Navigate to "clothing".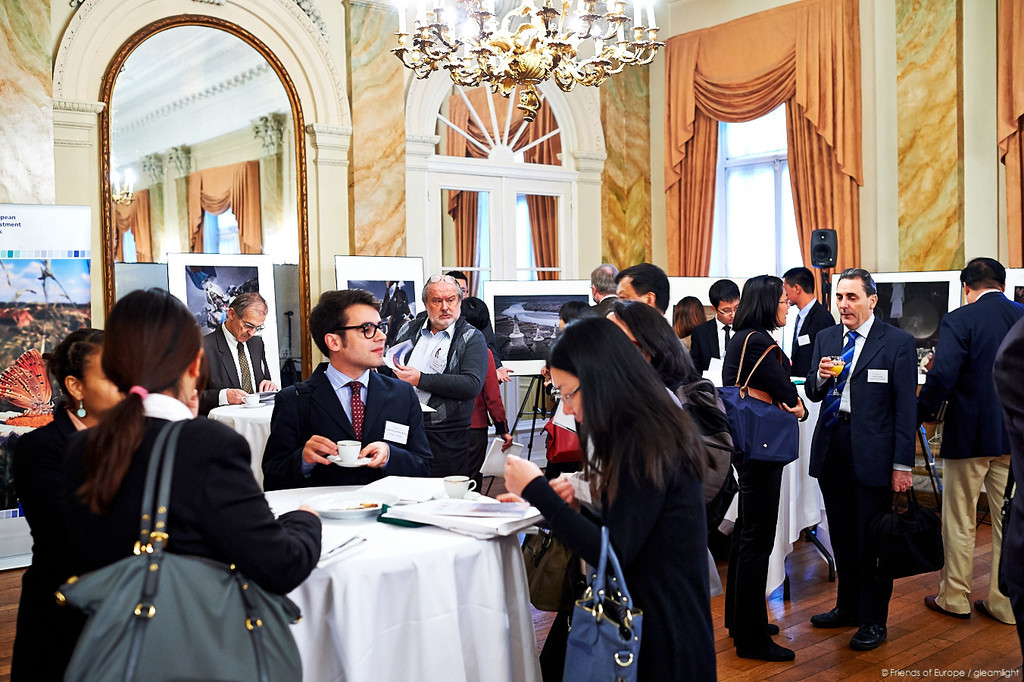
Navigation target: 991/313/1023/653.
